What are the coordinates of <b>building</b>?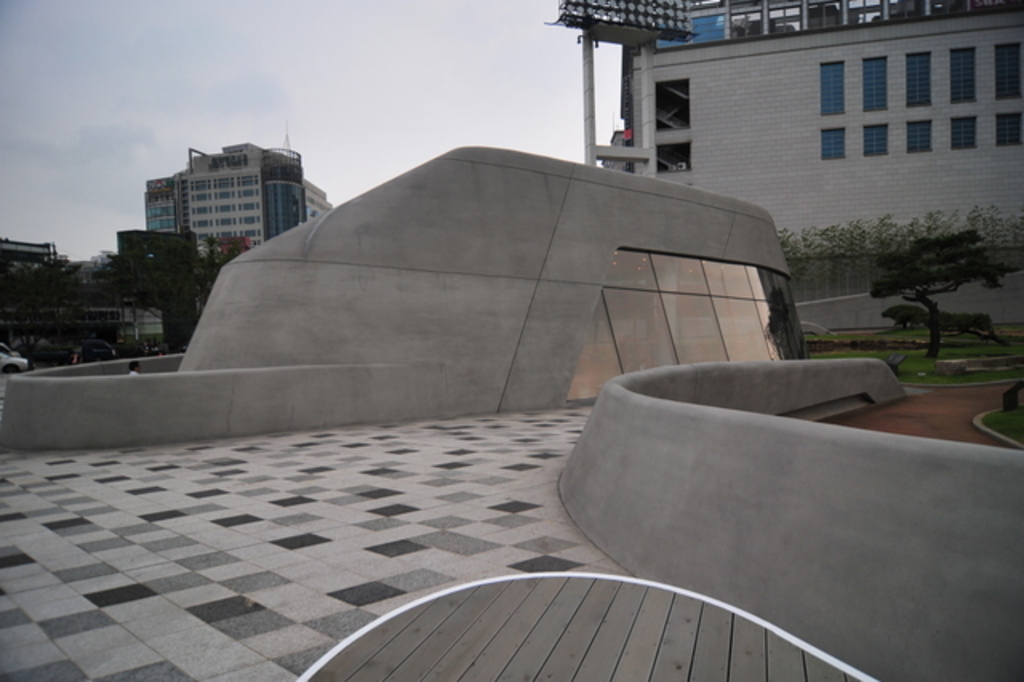
pyautogui.locateOnScreen(179, 120, 310, 247).
